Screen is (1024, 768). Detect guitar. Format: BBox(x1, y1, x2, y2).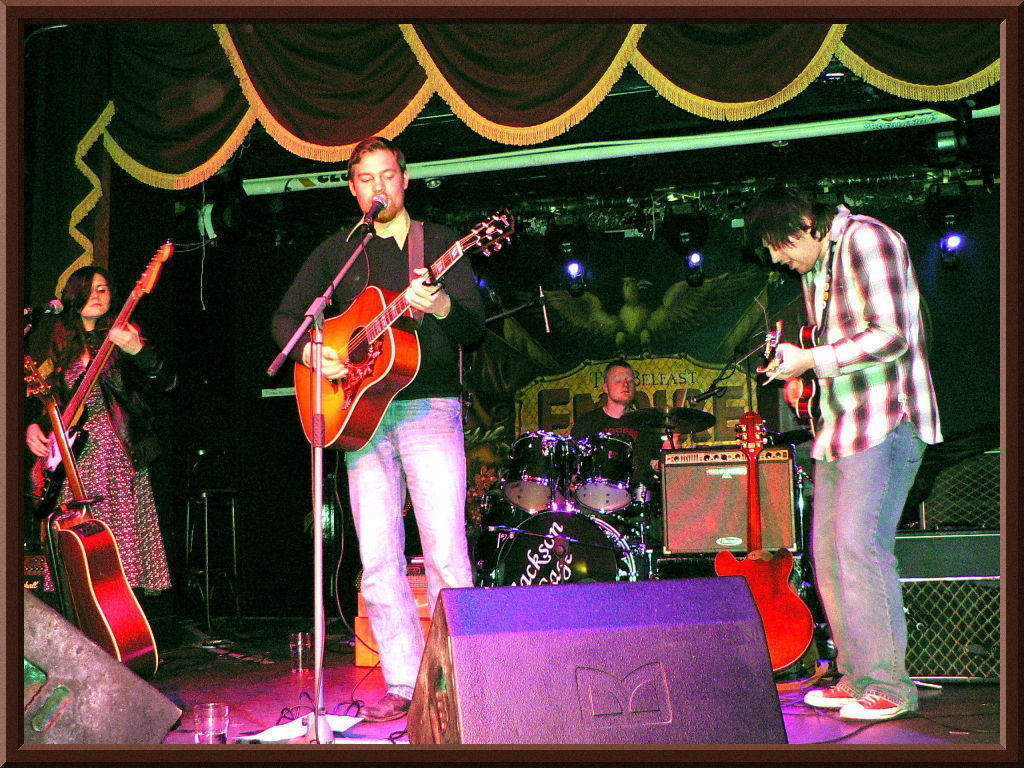
BBox(717, 407, 813, 672).
